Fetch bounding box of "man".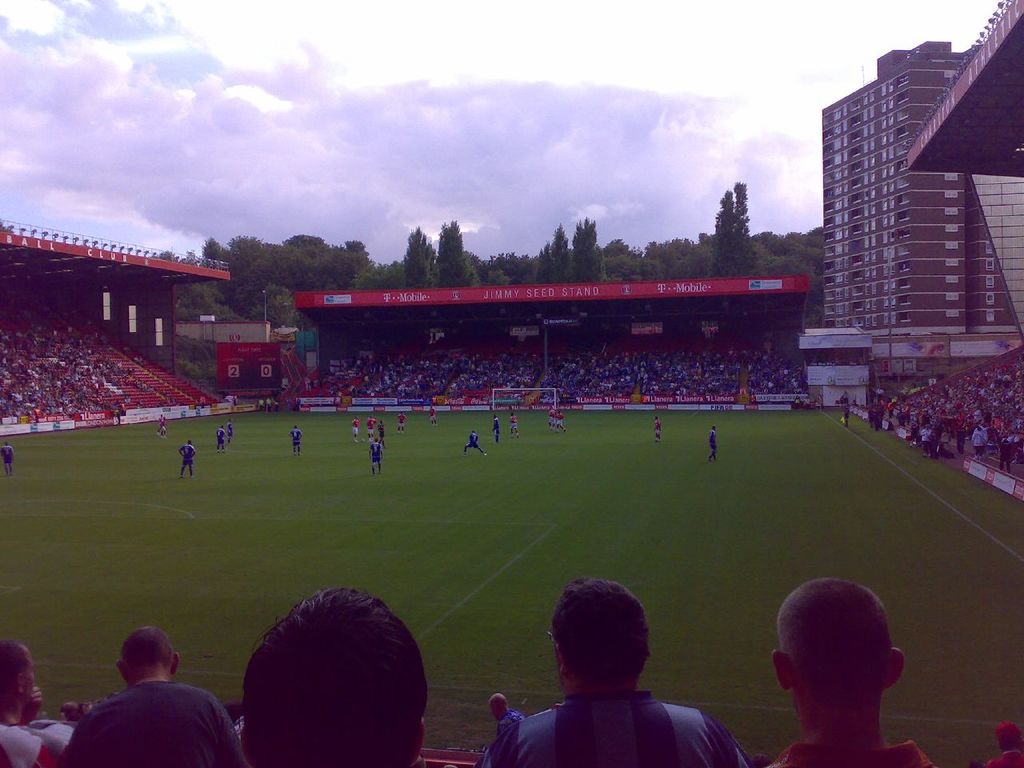
Bbox: [350,417,359,438].
